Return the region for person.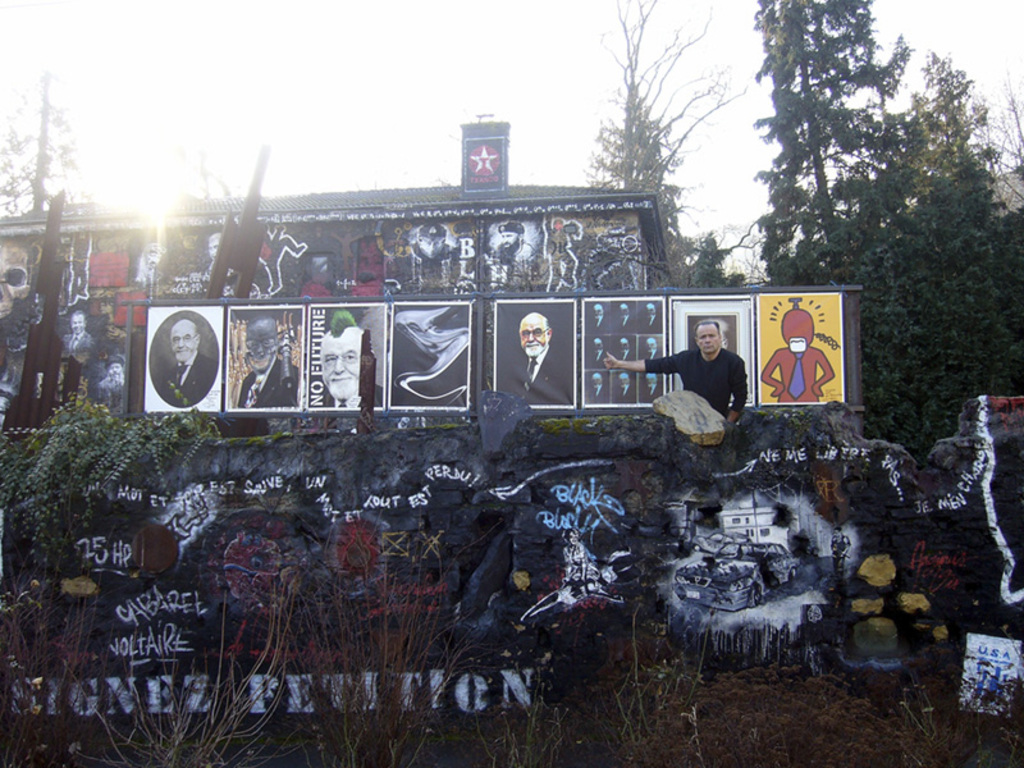
bbox(484, 221, 538, 266).
